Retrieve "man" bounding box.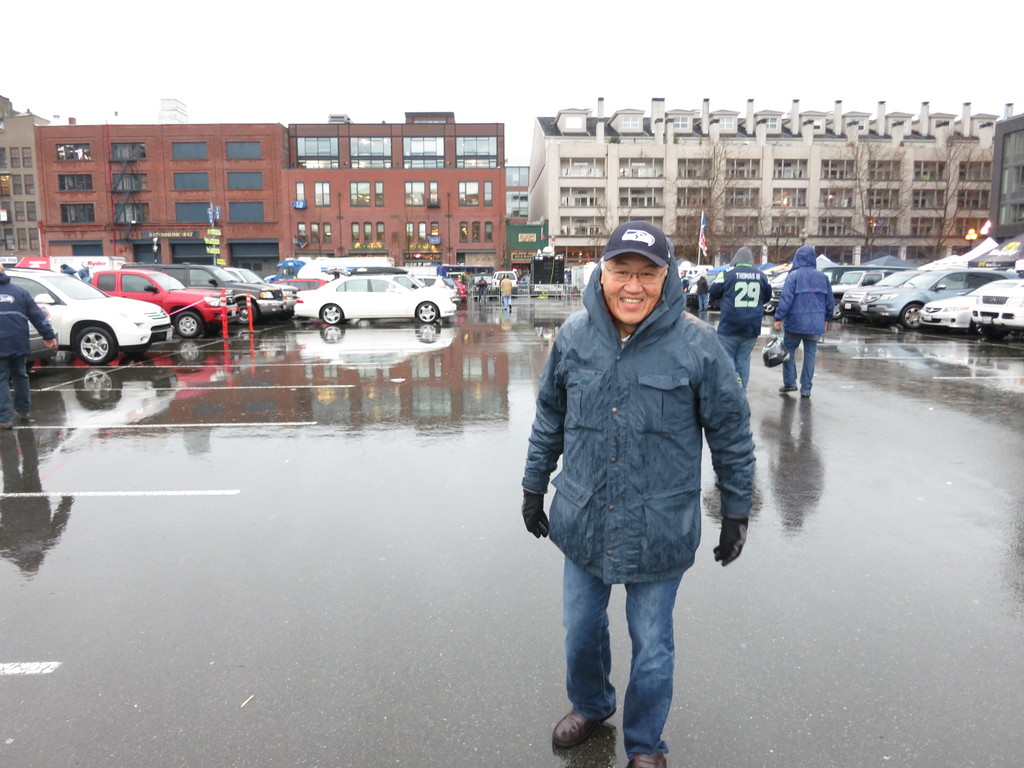
Bounding box: detection(711, 243, 768, 388).
